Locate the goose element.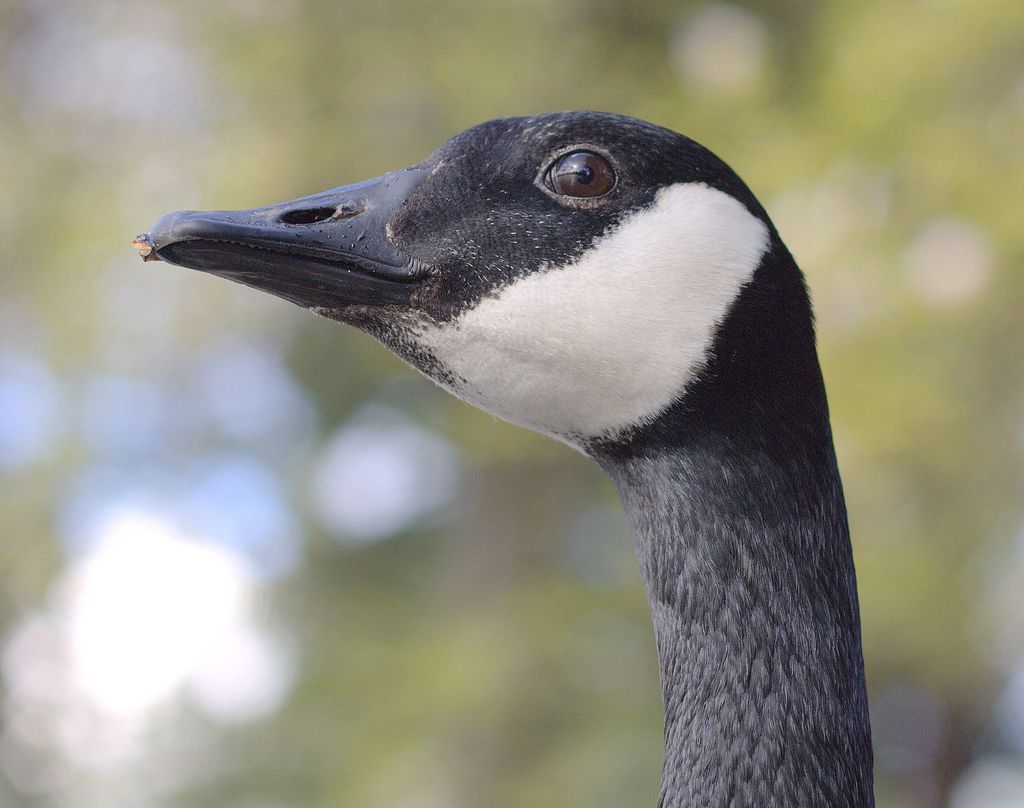
Element bbox: 138/112/879/807.
